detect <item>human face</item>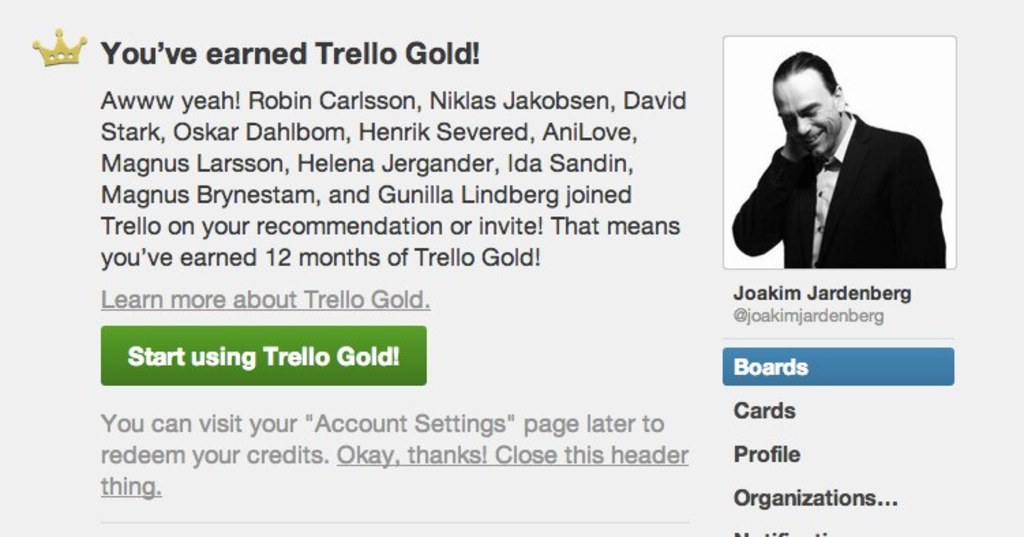
crop(776, 78, 830, 158)
